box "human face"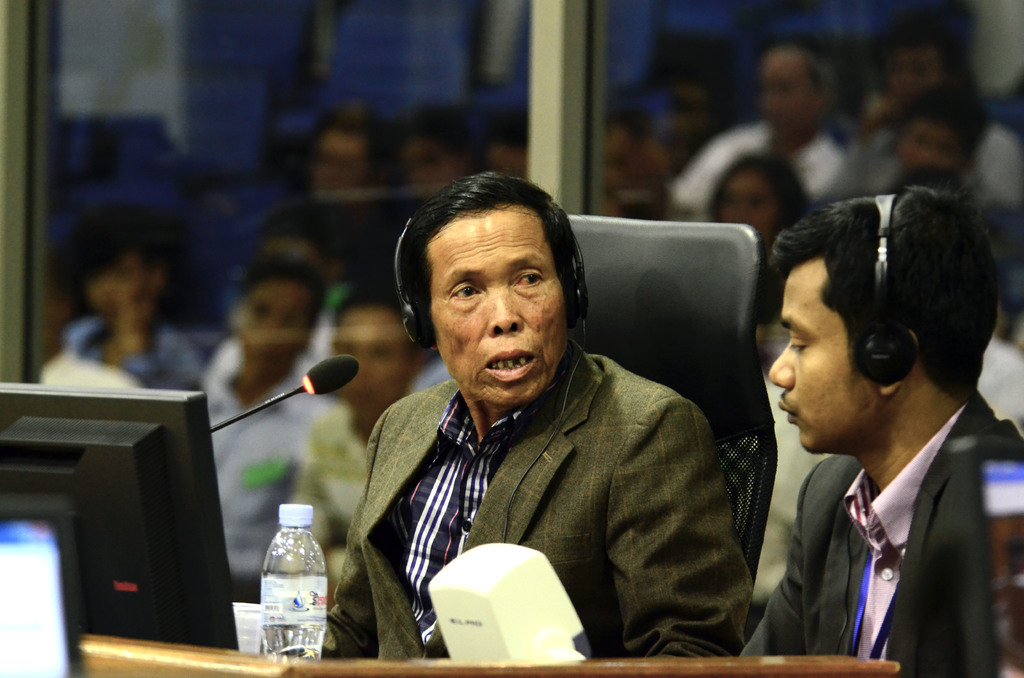
{"x1": 886, "y1": 49, "x2": 941, "y2": 93}
